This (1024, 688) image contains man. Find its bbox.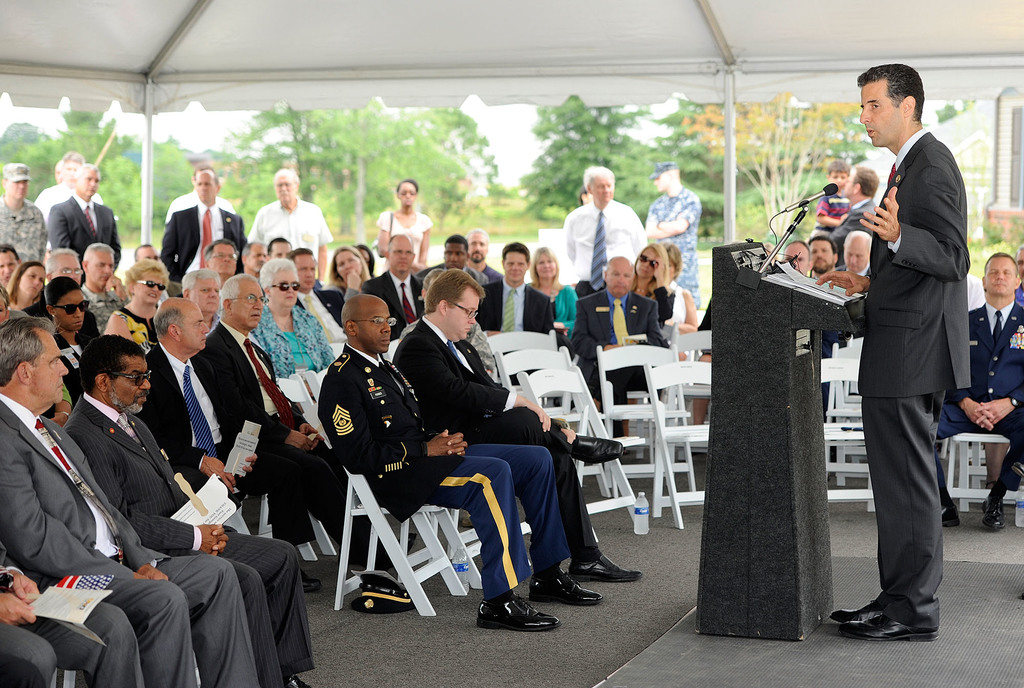
left=166, top=167, right=244, bottom=260.
